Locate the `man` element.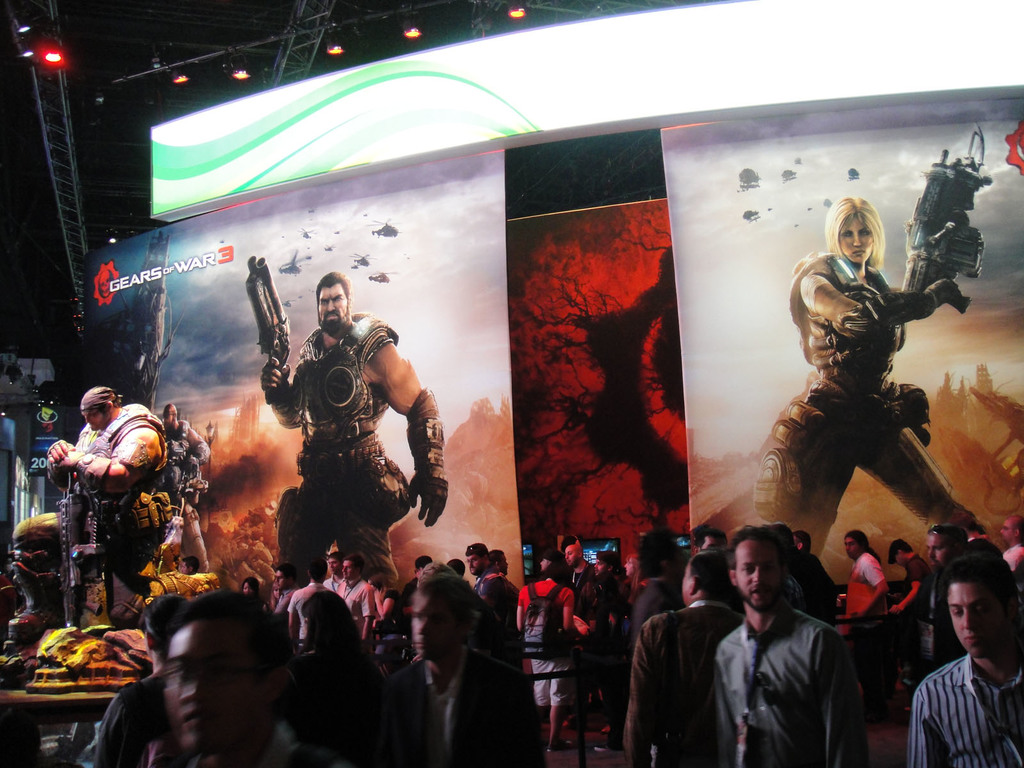
Element bbox: {"left": 889, "top": 541, "right": 934, "bottom": 614}.
